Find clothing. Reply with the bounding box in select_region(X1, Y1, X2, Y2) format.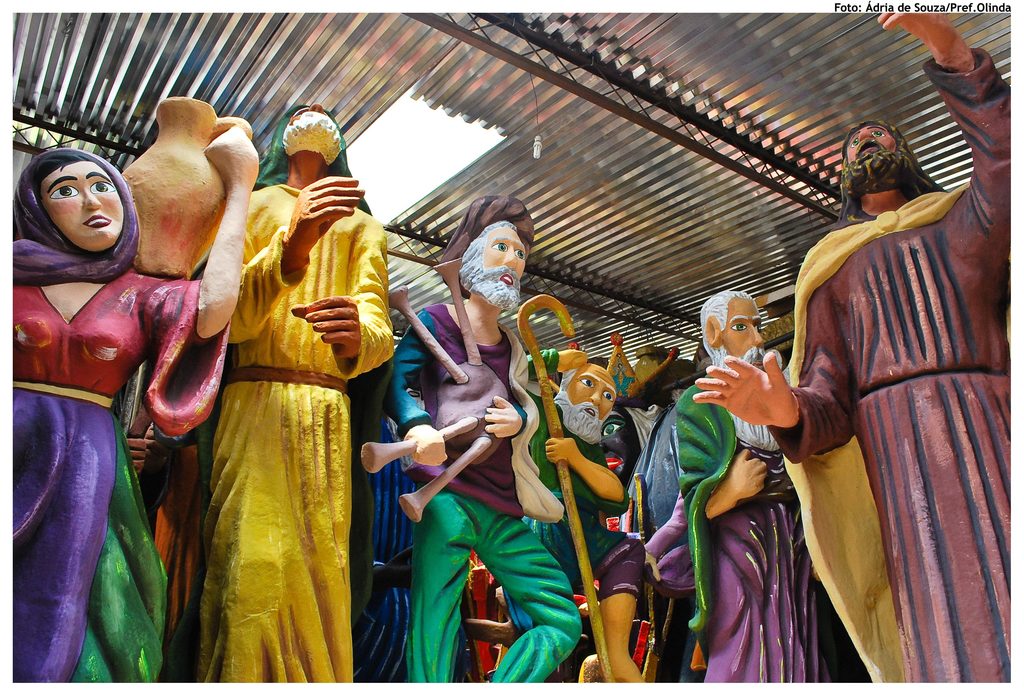
select_region(676, 375, 838, 686).
